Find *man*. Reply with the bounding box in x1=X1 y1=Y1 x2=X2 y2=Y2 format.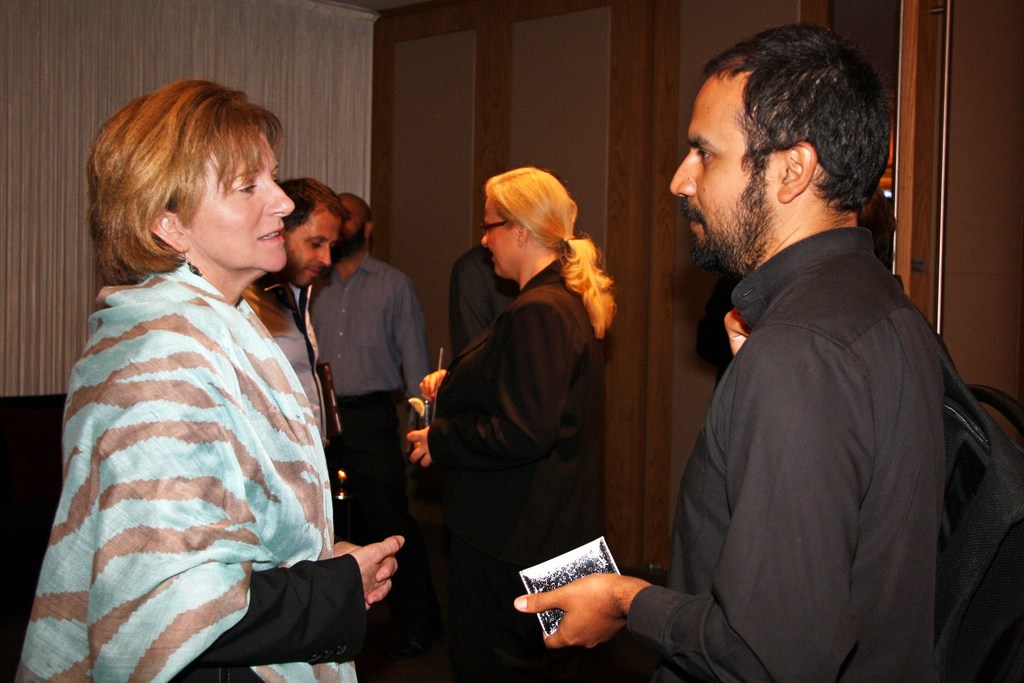
x1=304 y1=191 x2=425 y2=491.
